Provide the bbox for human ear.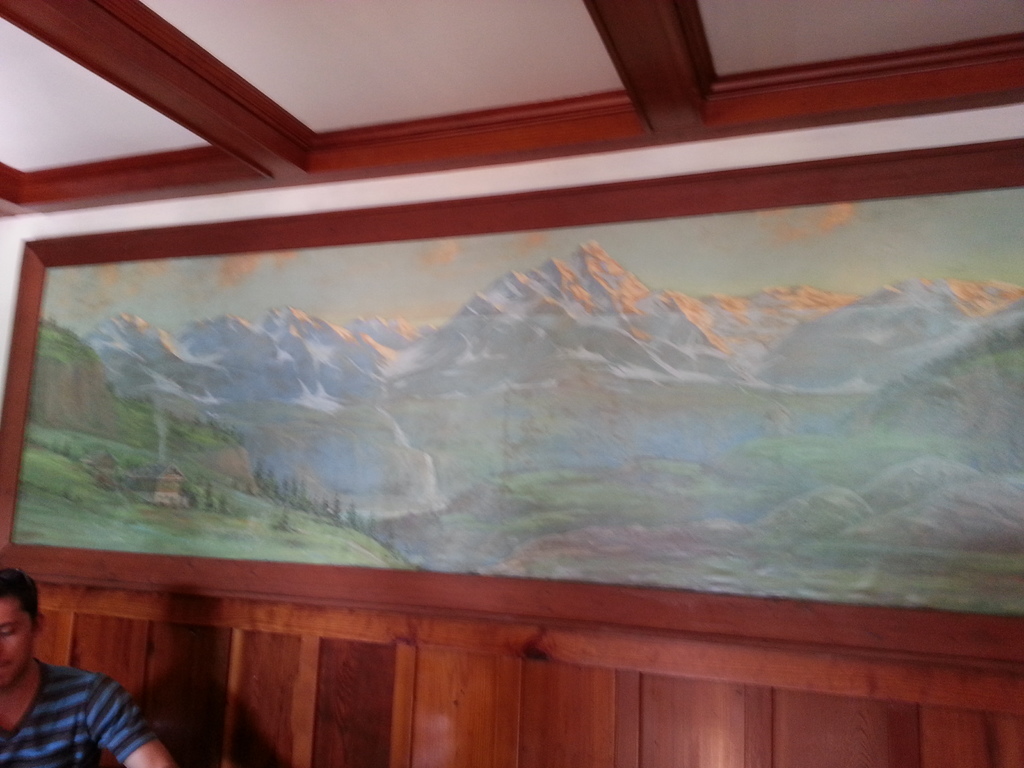
<bbox>35, 605, 49, 635</bbox>.
